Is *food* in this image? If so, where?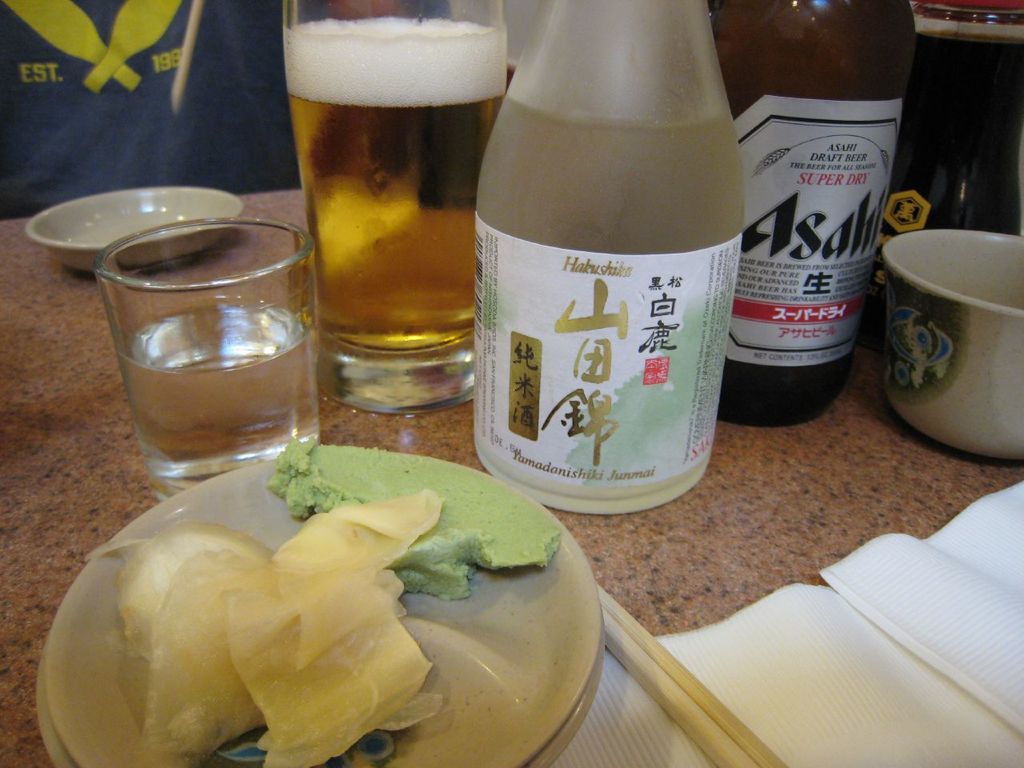
Yes, at select_region(103, 457, 586, 755).
